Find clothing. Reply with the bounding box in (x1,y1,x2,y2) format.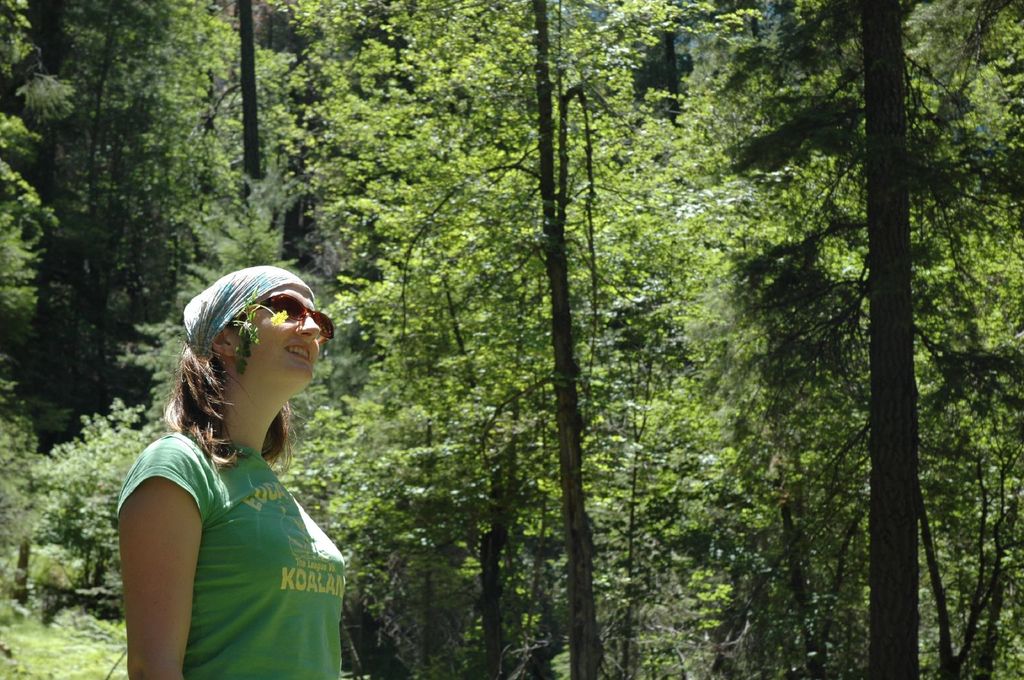
(107,437,347,679).
